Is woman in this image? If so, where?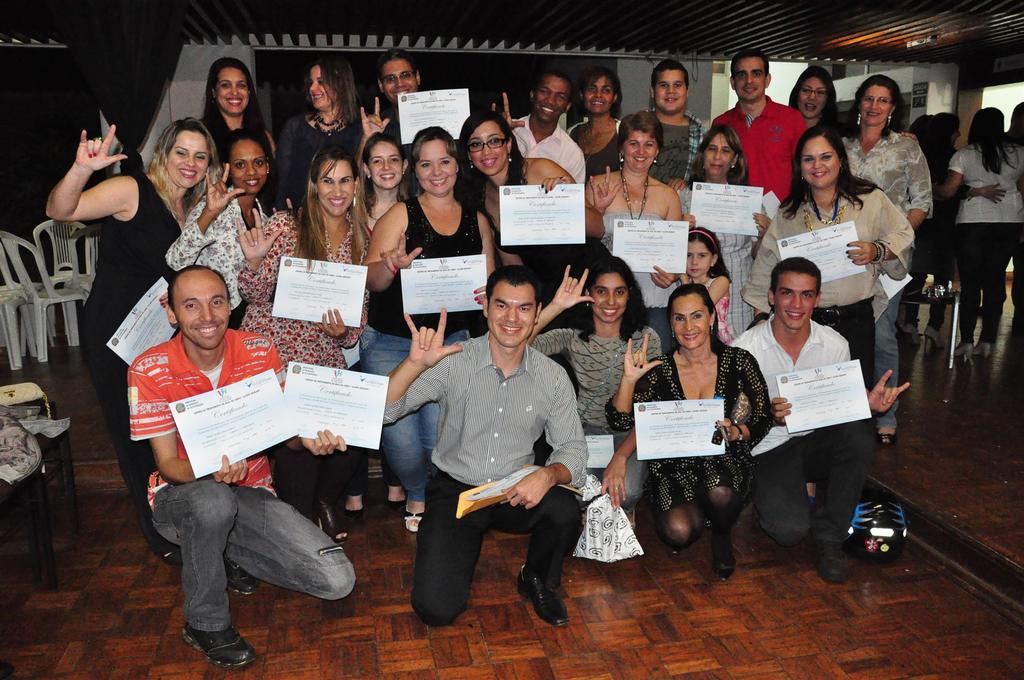
Yes, at bbox=(164, 129, 289, 336).
